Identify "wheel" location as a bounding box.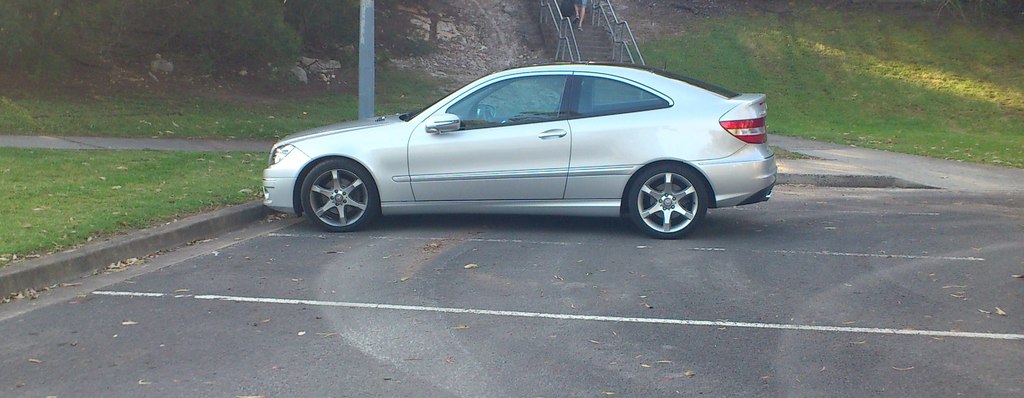
<region>630, 162, 708, 239</region>.
